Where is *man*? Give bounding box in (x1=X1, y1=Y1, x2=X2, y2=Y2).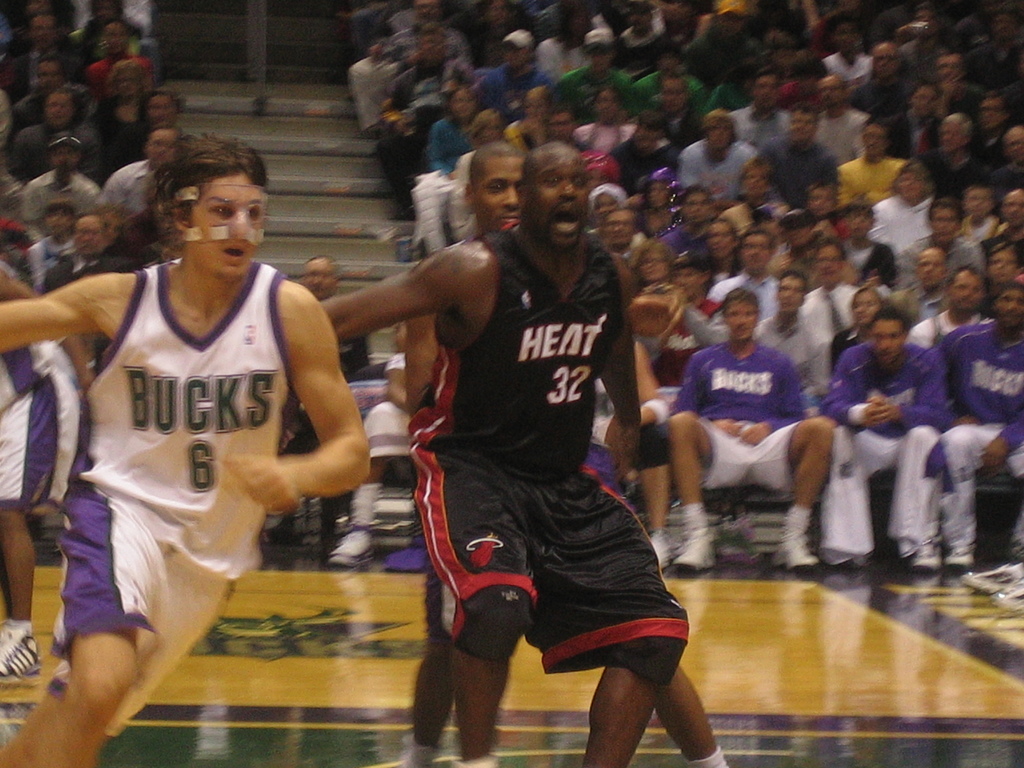
(x1=619, y1=1, x2=662, y2=78).
